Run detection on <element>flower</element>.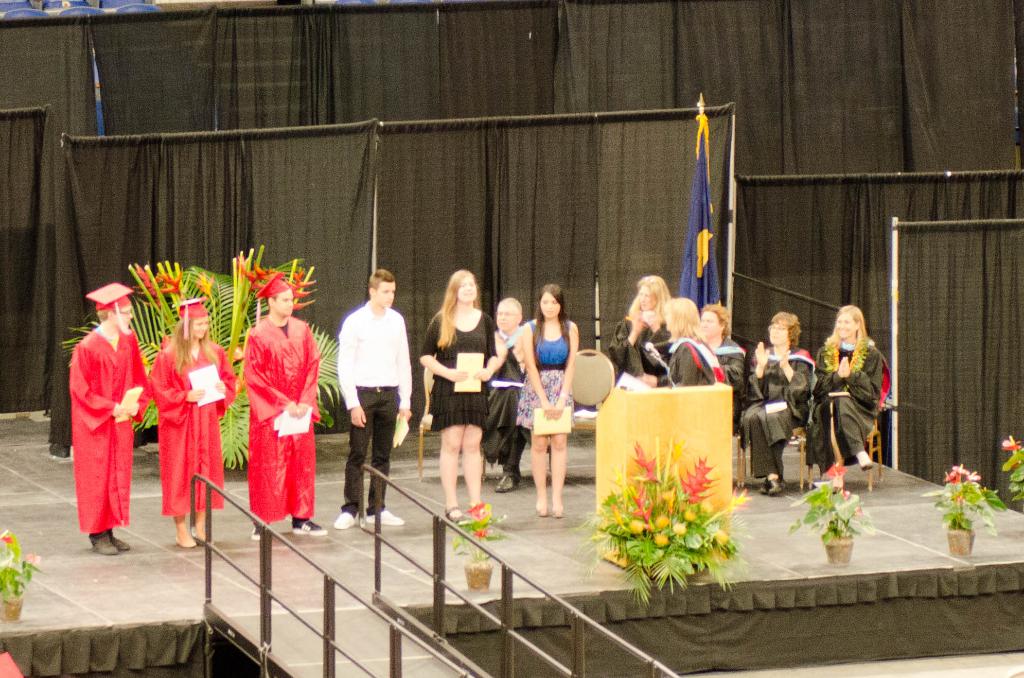
Result: 645:524:675:551.
